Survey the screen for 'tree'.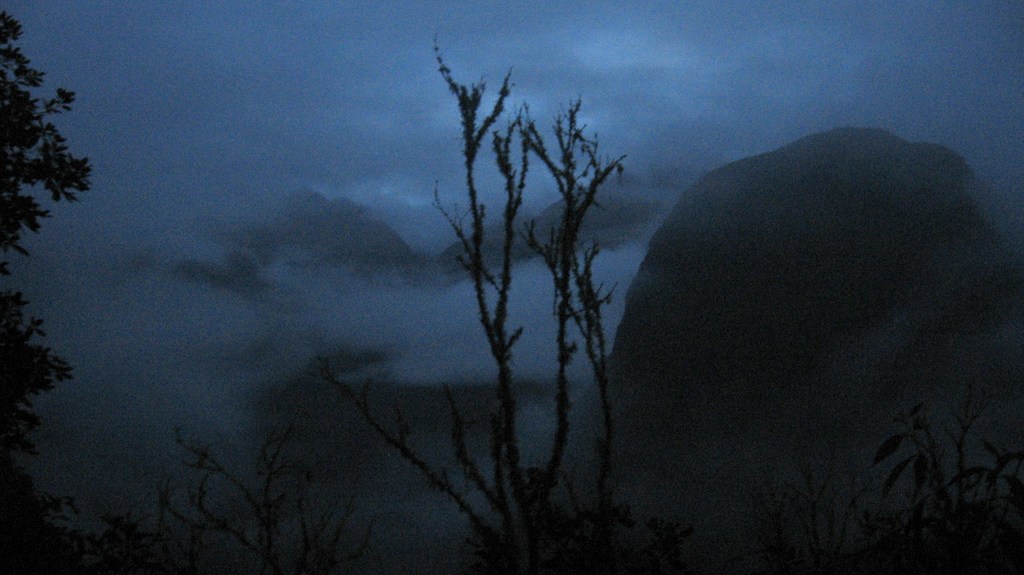
Survey found: Rect(766, 381, 1023, 574).
